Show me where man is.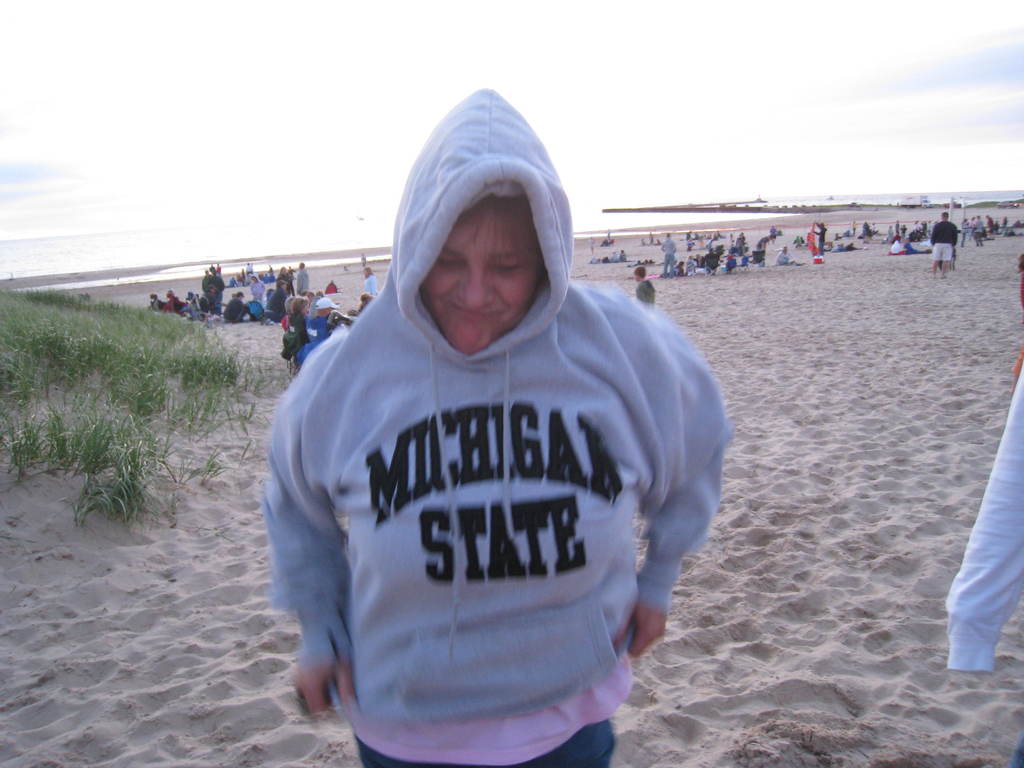
man is at (226, 289, 252, 329).
